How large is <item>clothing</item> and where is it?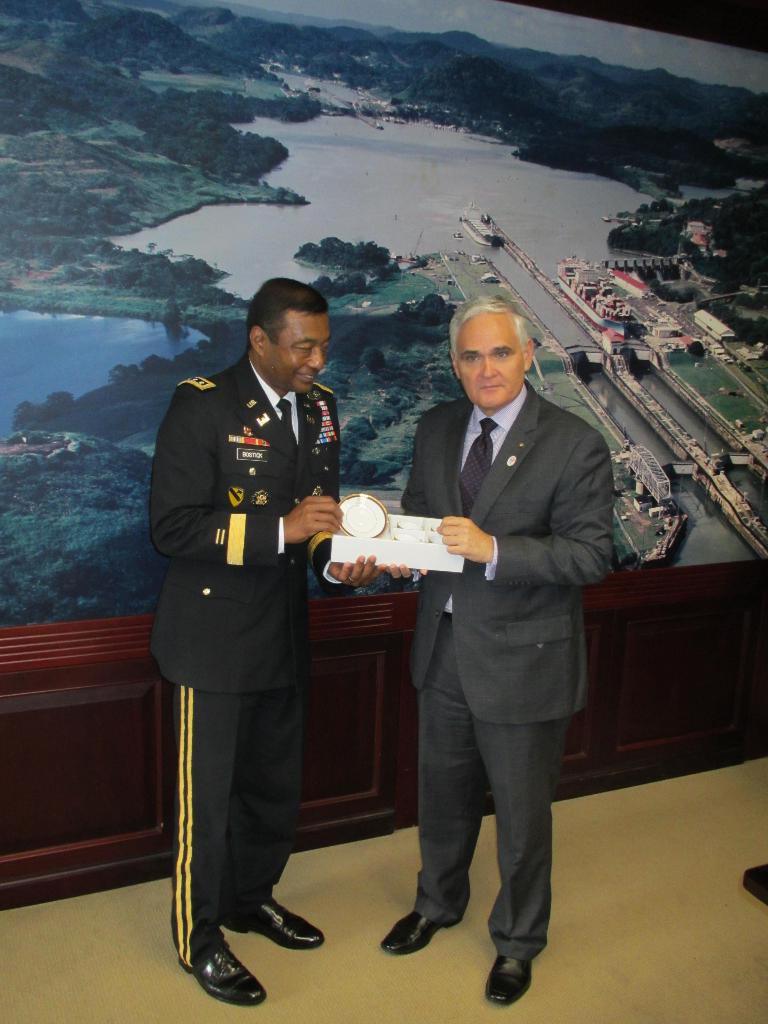
Bounding box: pyautogui.locateOnScreen(148, 320, 349, 972).
